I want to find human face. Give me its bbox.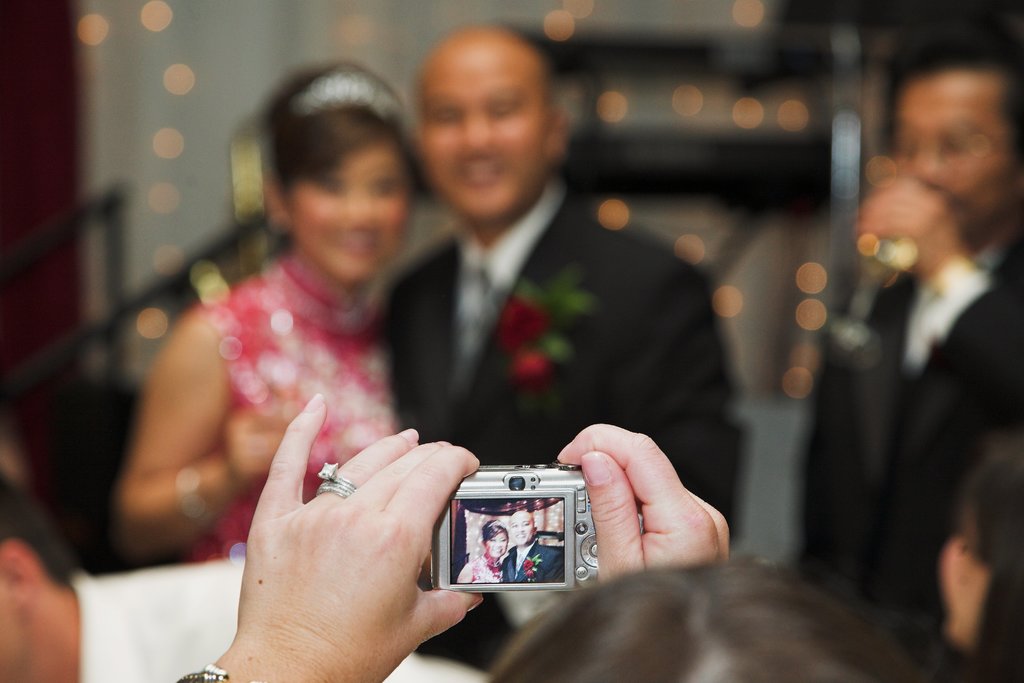
bbox=[485, 525, 505, 557].
